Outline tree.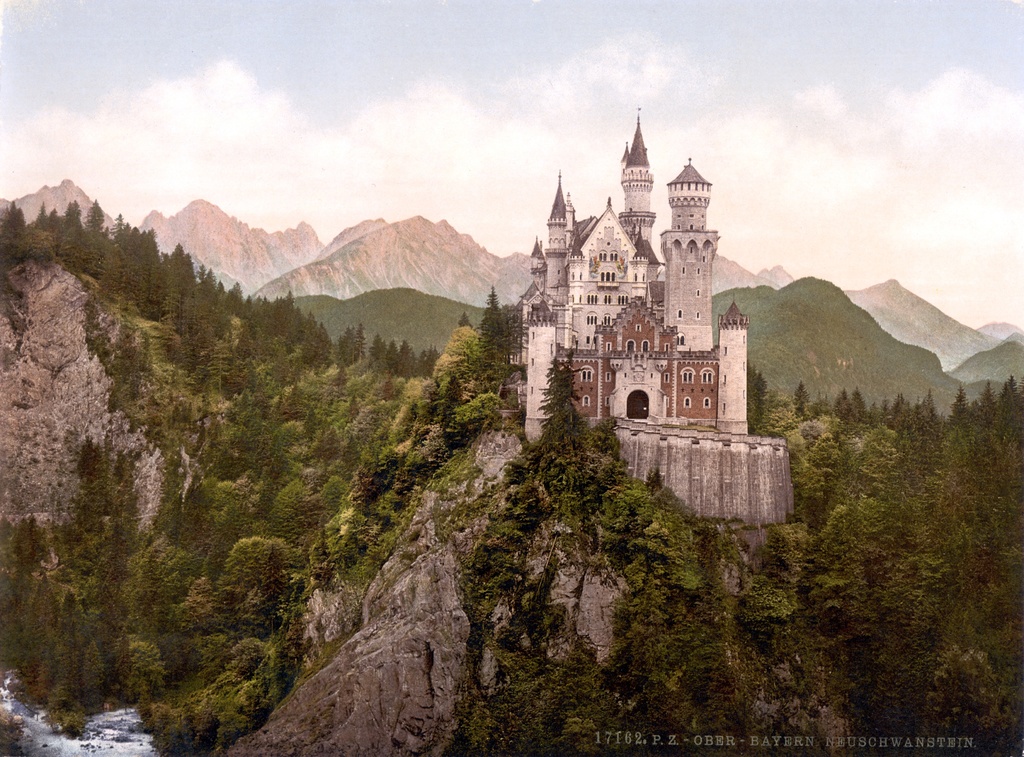
Outline: (79,639,106,708).
